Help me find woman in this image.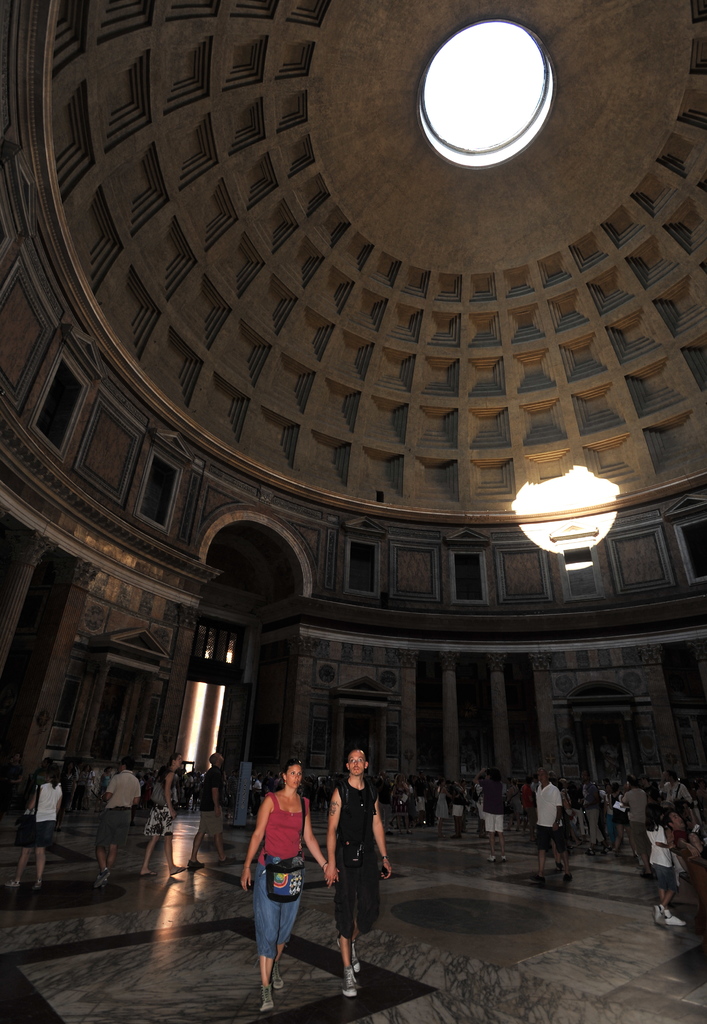
Found it: bbox=[7, 769, 64, 891].
